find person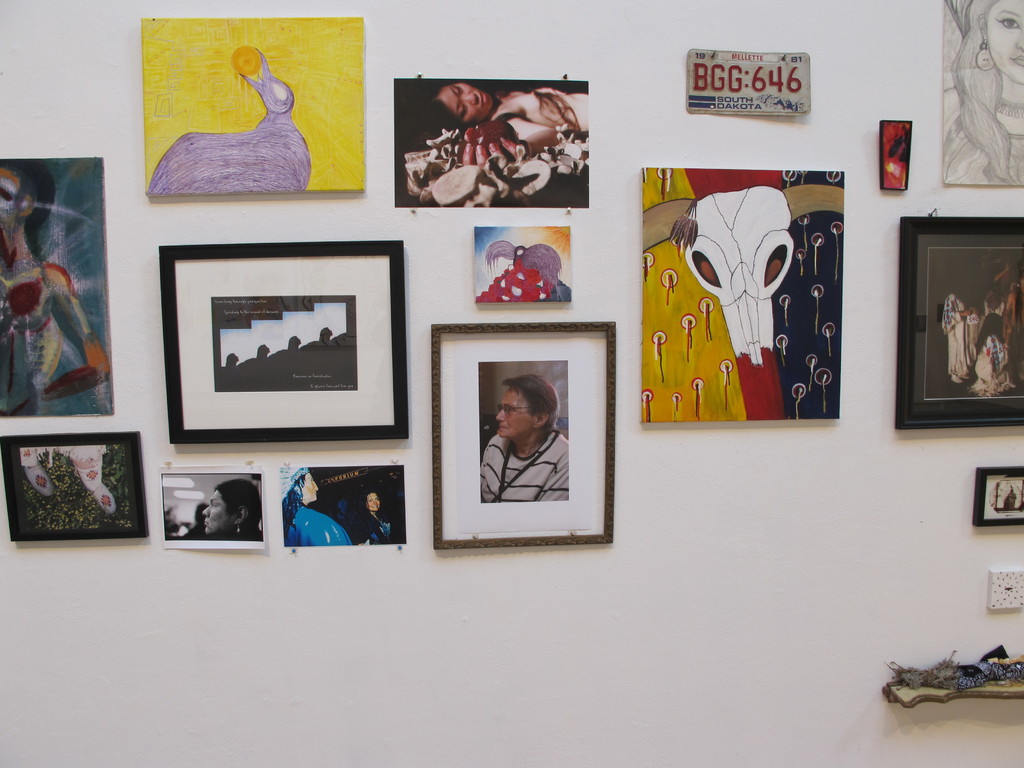
[left=276, top=462, right=350, bottom=548]
